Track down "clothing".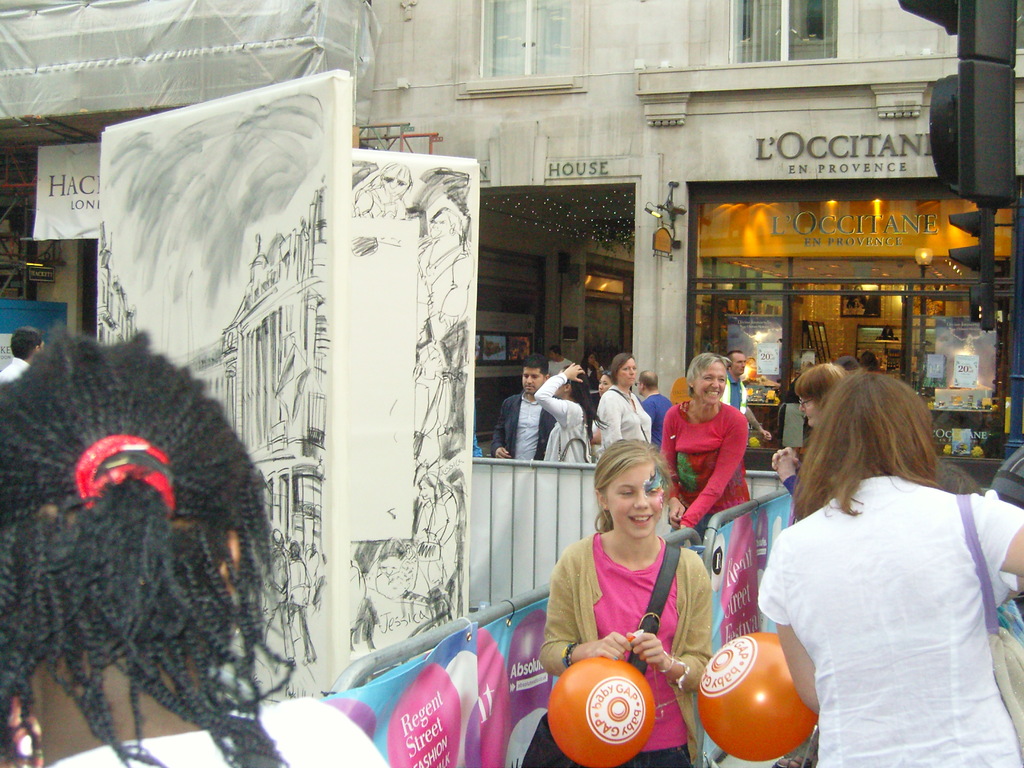
Tracked to box(663, 397, 758, 538).
